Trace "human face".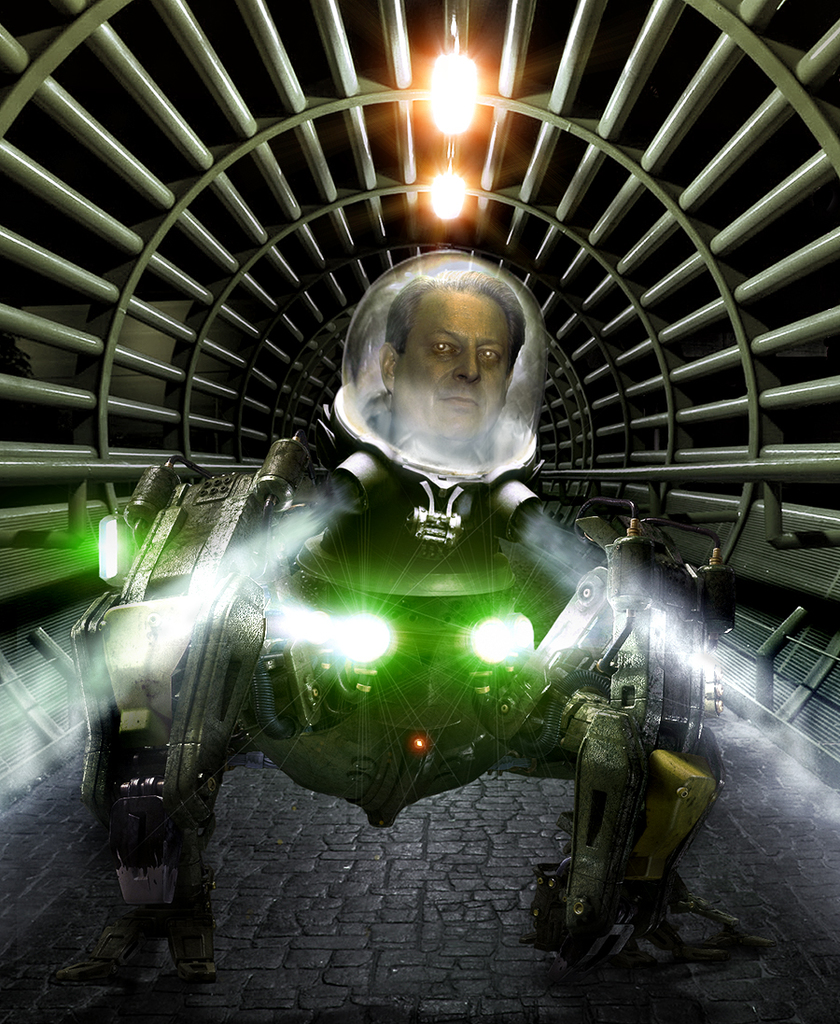
Traced to {"left": 396, "top": 284, "right": 514, "bottom": 448}.
